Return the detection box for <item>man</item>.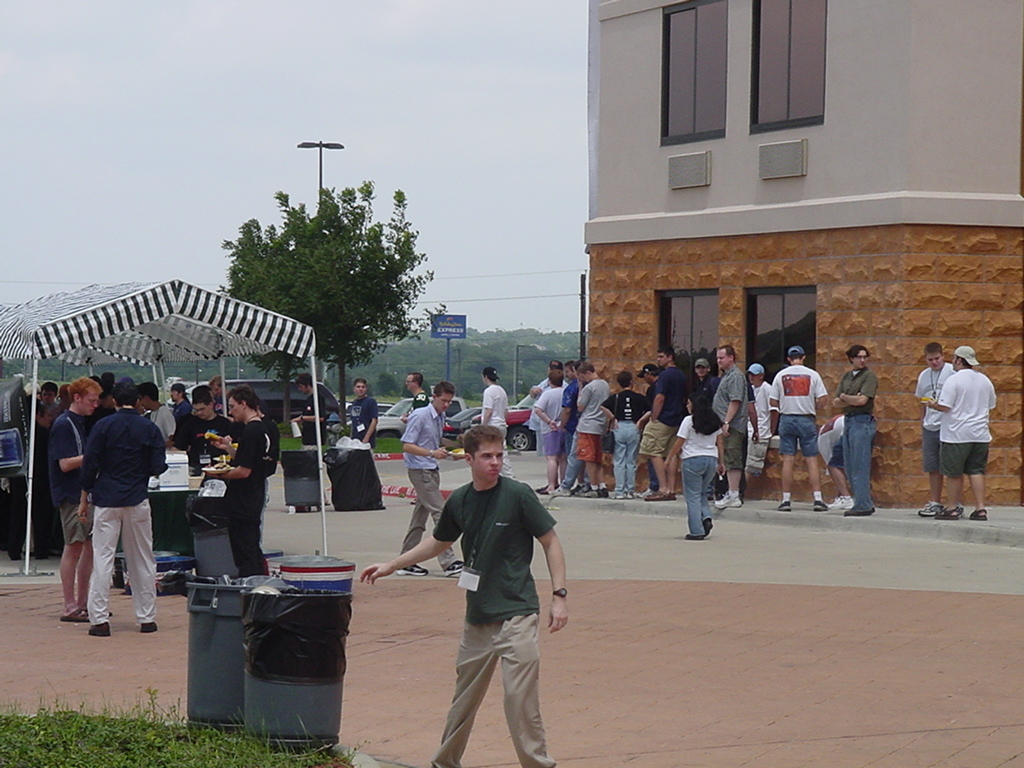
912/342/953/516.
